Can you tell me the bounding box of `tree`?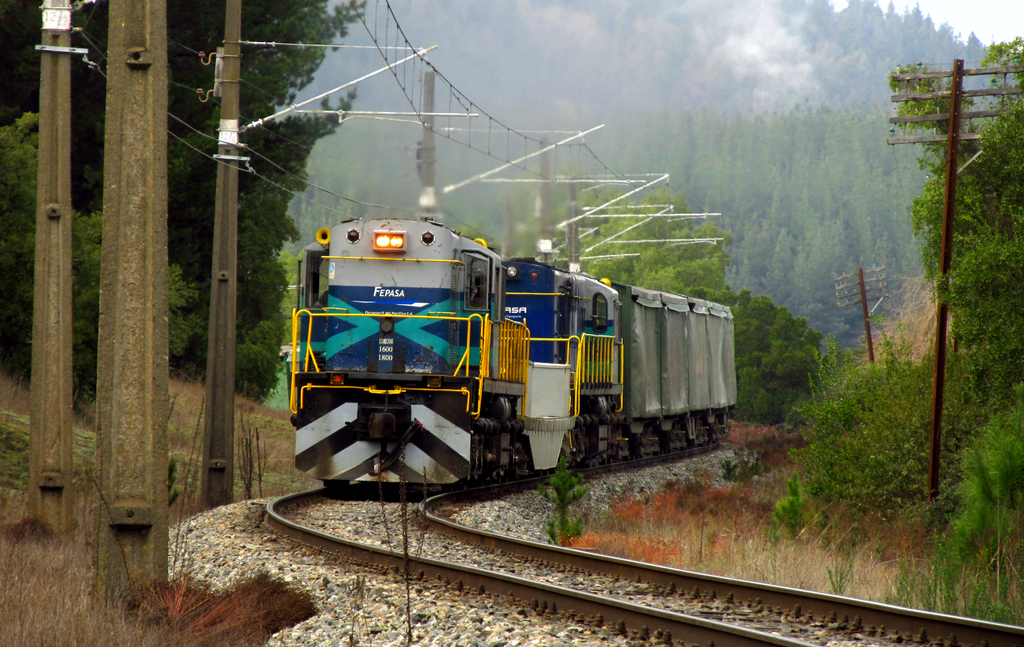
x1=885, y1=32, x2=1023, y2=412.
